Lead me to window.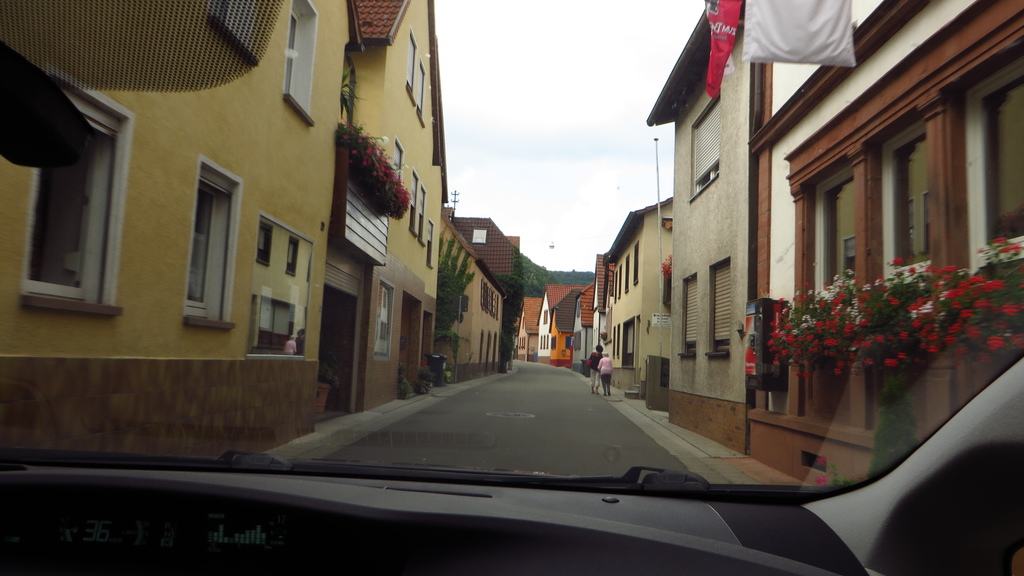
Lead to bbox=[634, 243, 639, 287].
